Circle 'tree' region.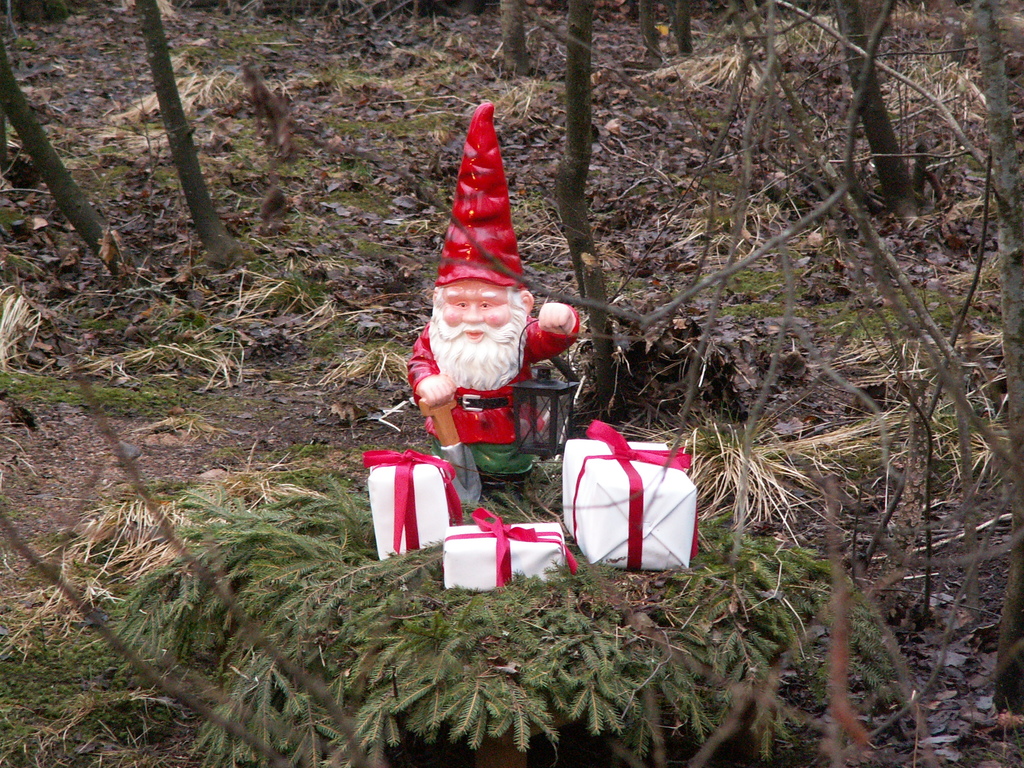
Region: <box>493,0,545,76</box>.
